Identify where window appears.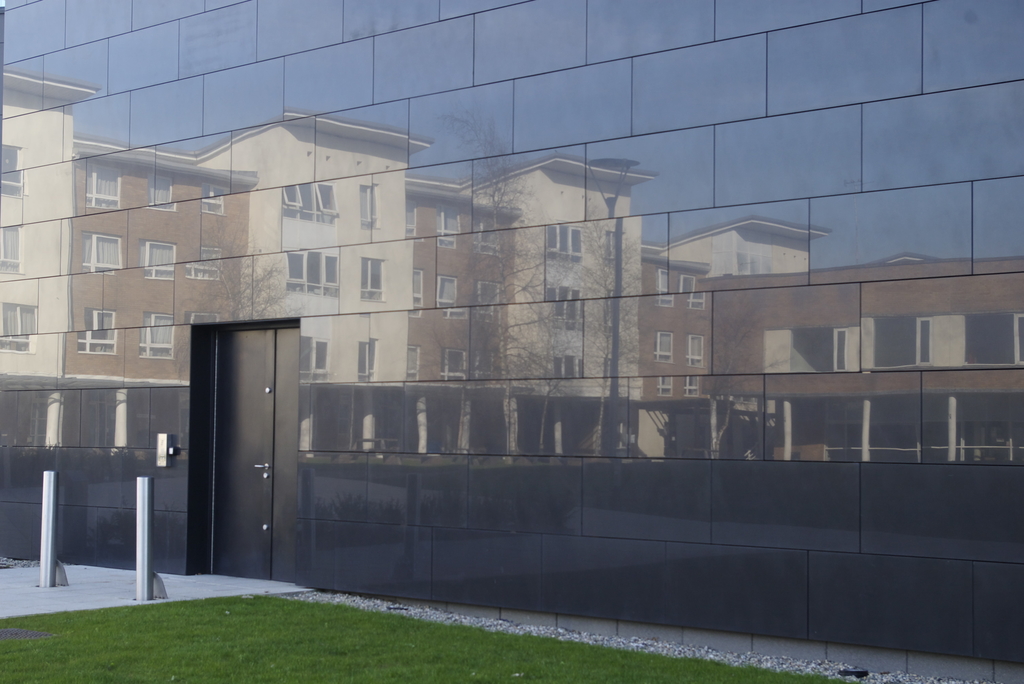
Appears at bbox=(358, 184, 383, 228).
